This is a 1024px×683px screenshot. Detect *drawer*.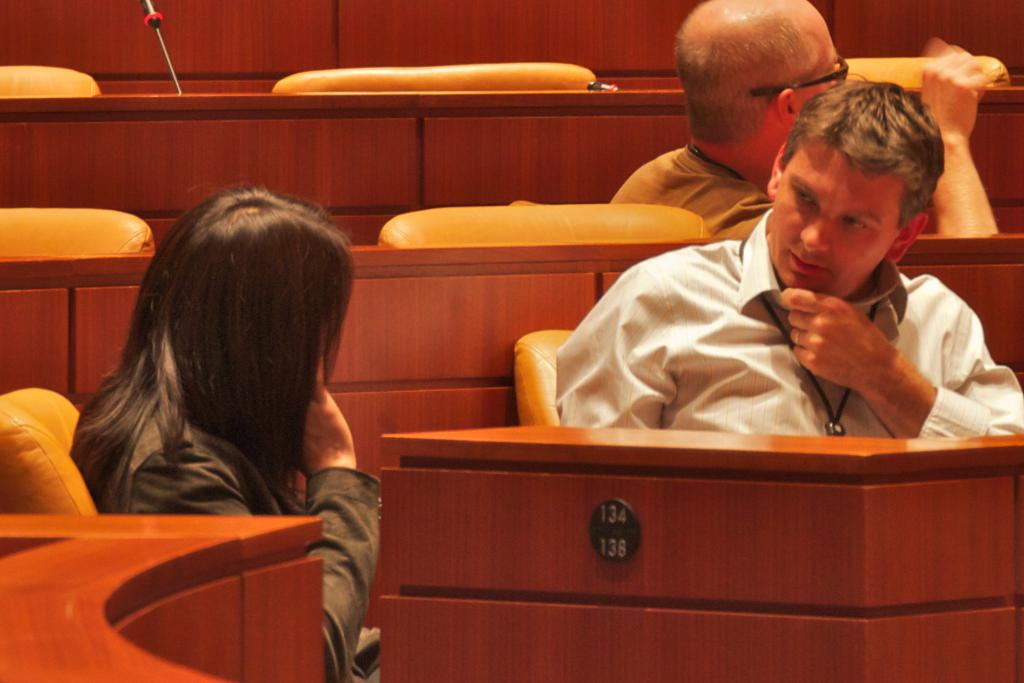
bbox=(378, 468, 1017, 598).
